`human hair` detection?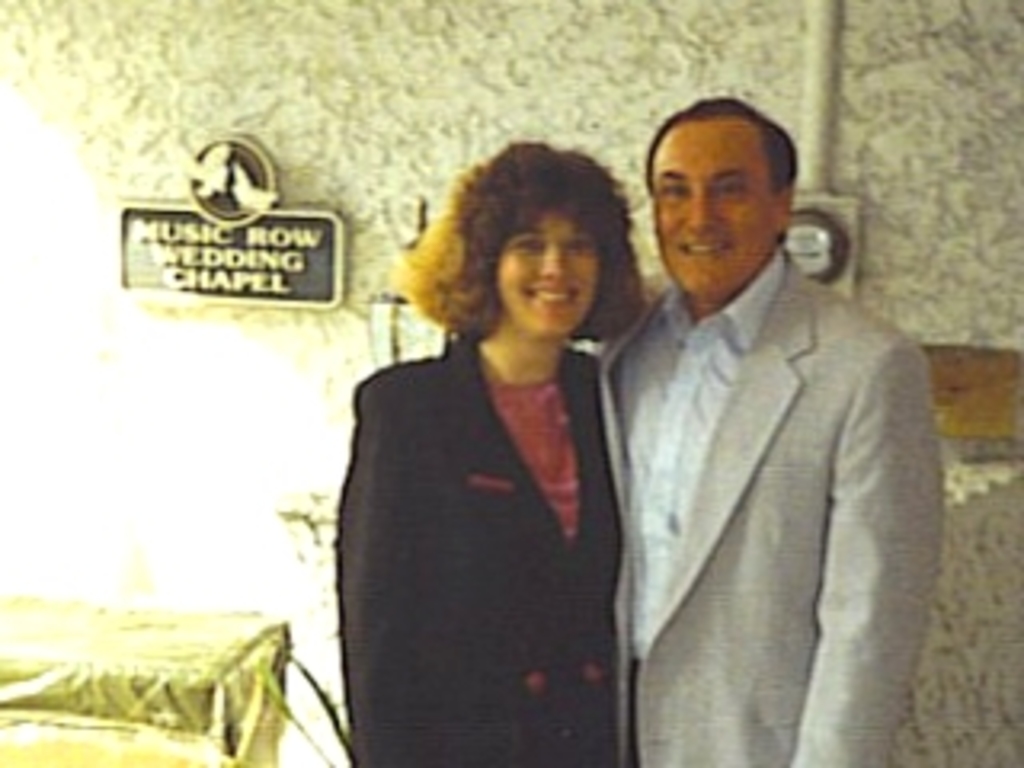
x1=400 y1=147 x2=630 y2=349
